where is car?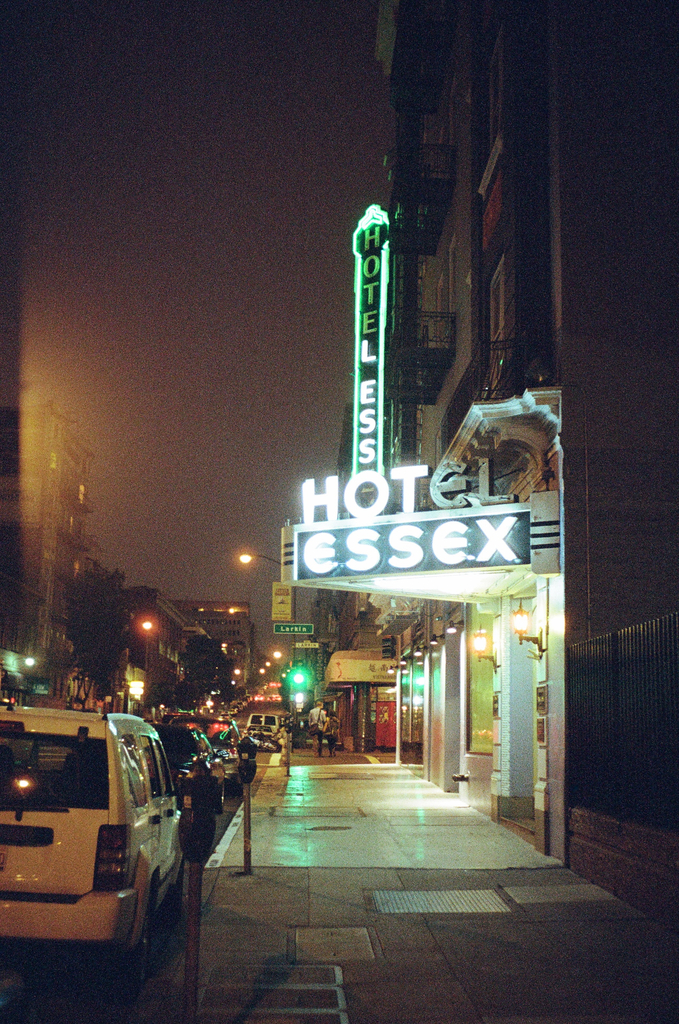
0,699,185,986.
